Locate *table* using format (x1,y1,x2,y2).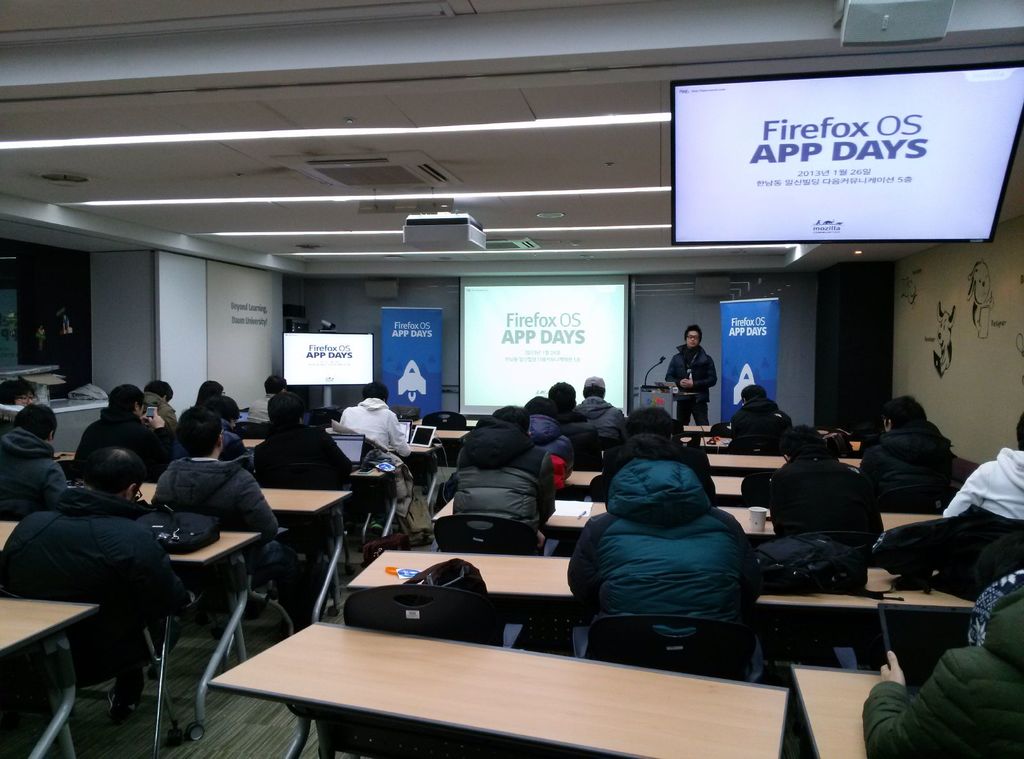
(426,498,951,545).
